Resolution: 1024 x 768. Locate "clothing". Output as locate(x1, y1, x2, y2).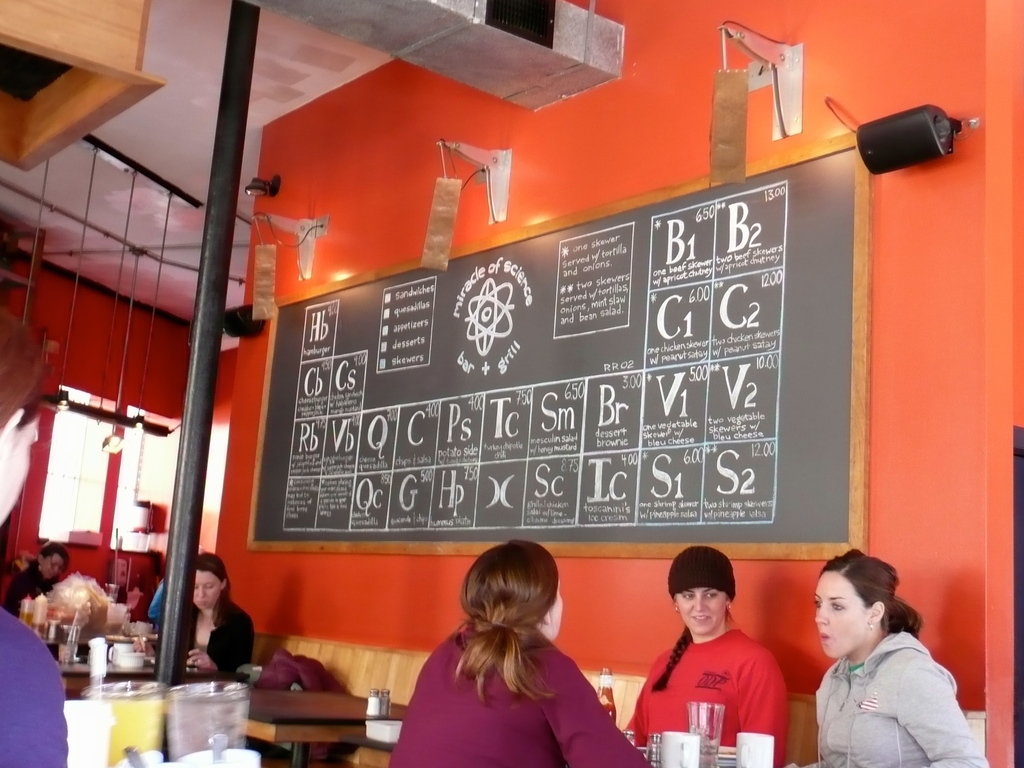
locate(625, 616, 787, 767).
